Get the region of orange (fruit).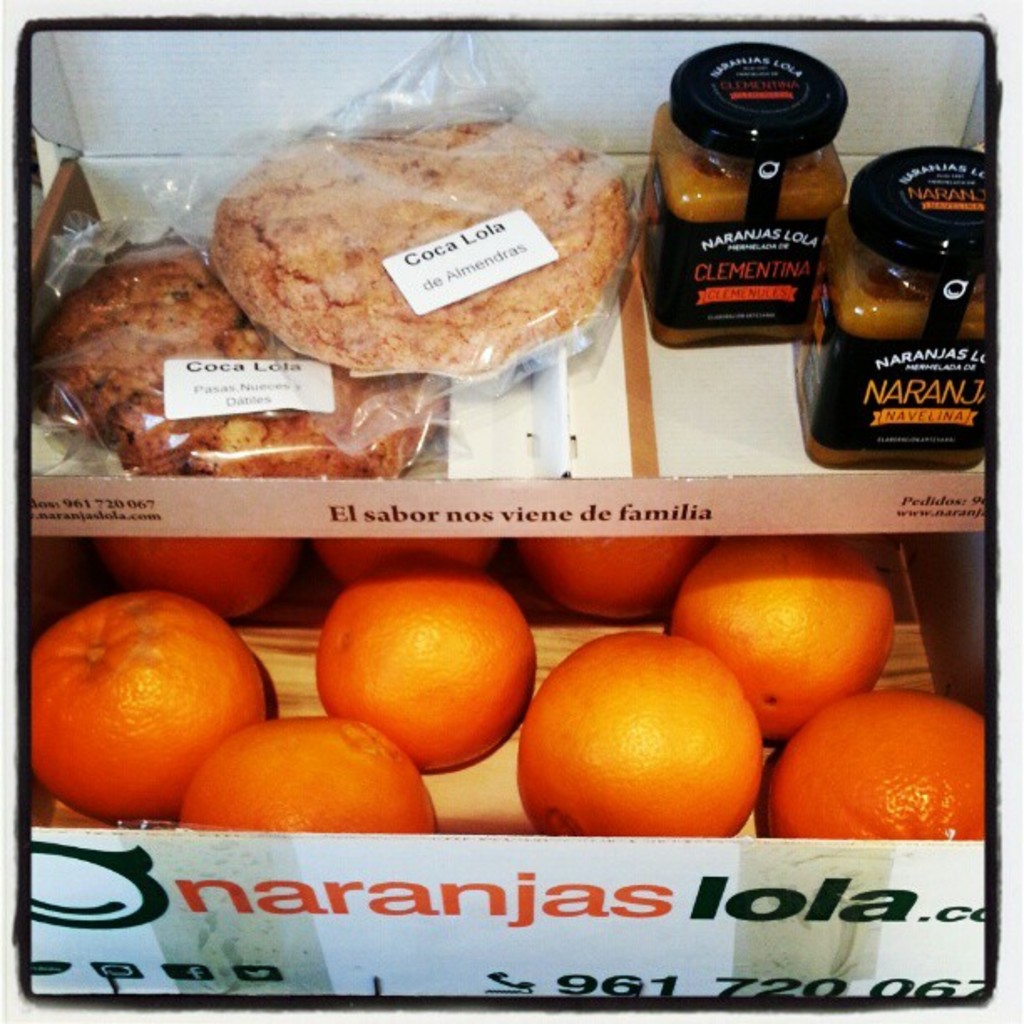
bbox=[187, 718, 438, 832].
